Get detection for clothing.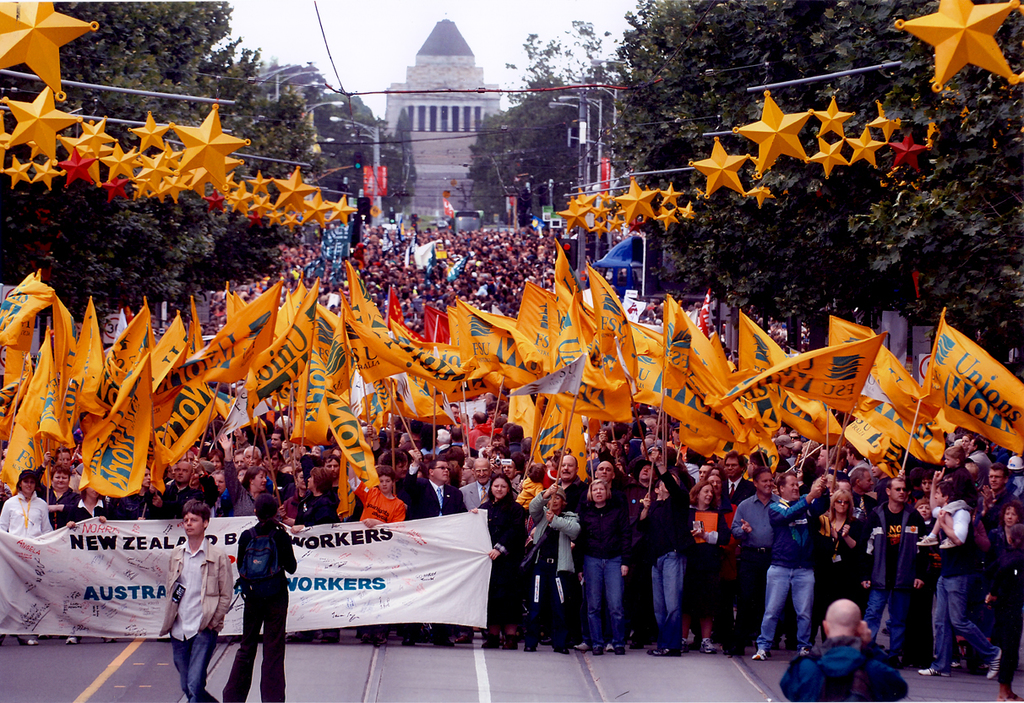
Detection: <box>711,472,757,509</box>.
